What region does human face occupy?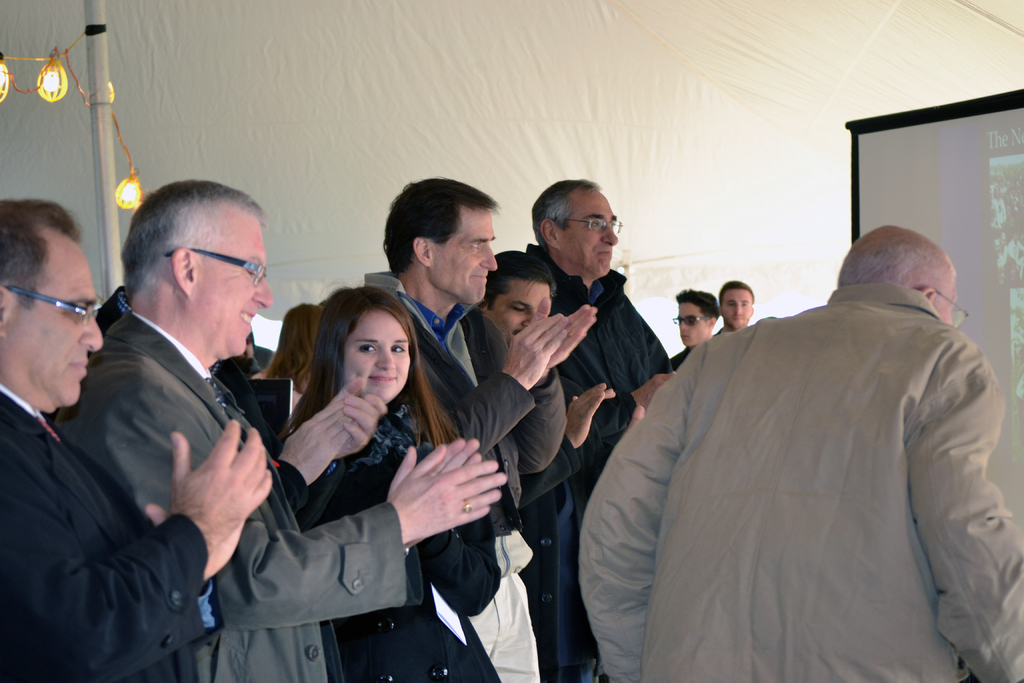
430,207,501,306.
